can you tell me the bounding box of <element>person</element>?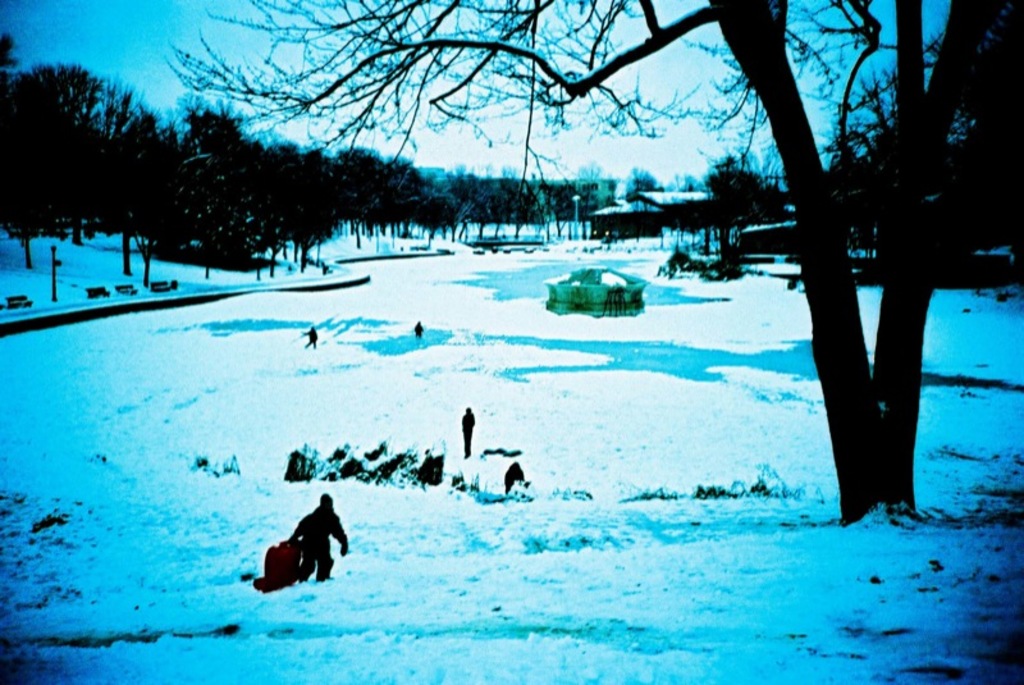
[460, 407, 477, 460].
